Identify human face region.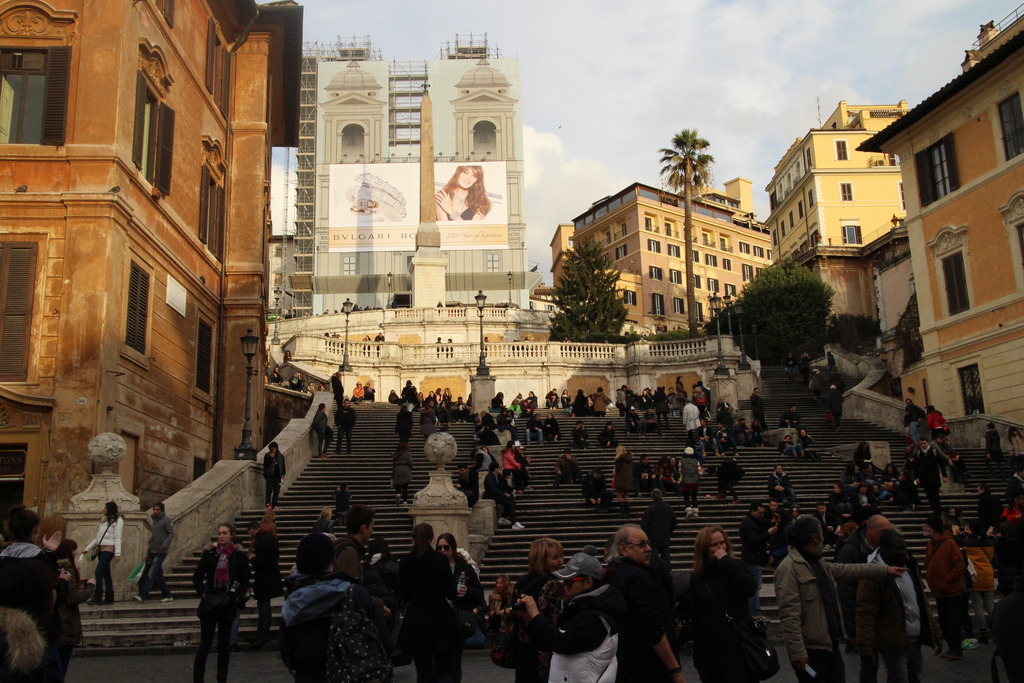
Region: [217, 525, 230, 543].
